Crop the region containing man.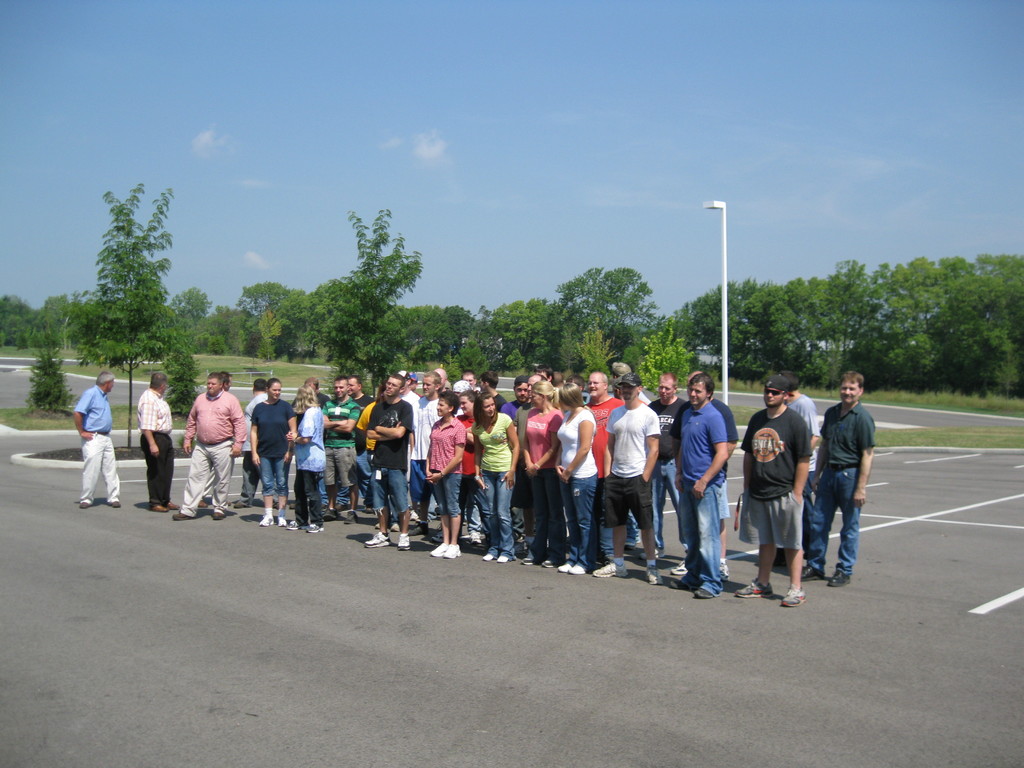
Crop region: 740:377:813:605.
